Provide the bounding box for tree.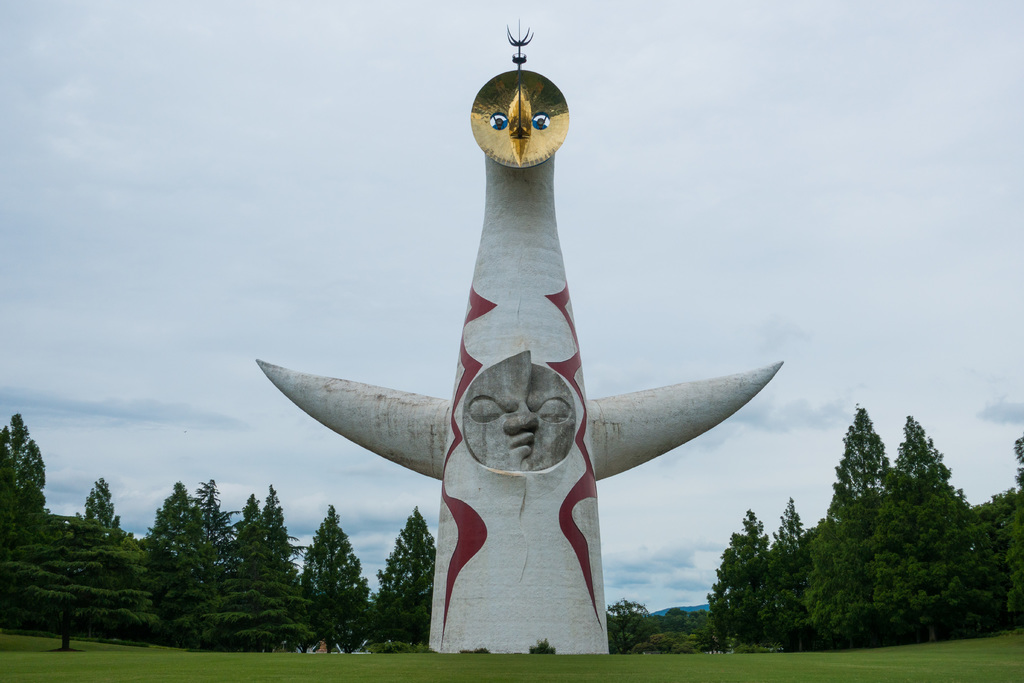
rect(365, 513, 446, 638).
